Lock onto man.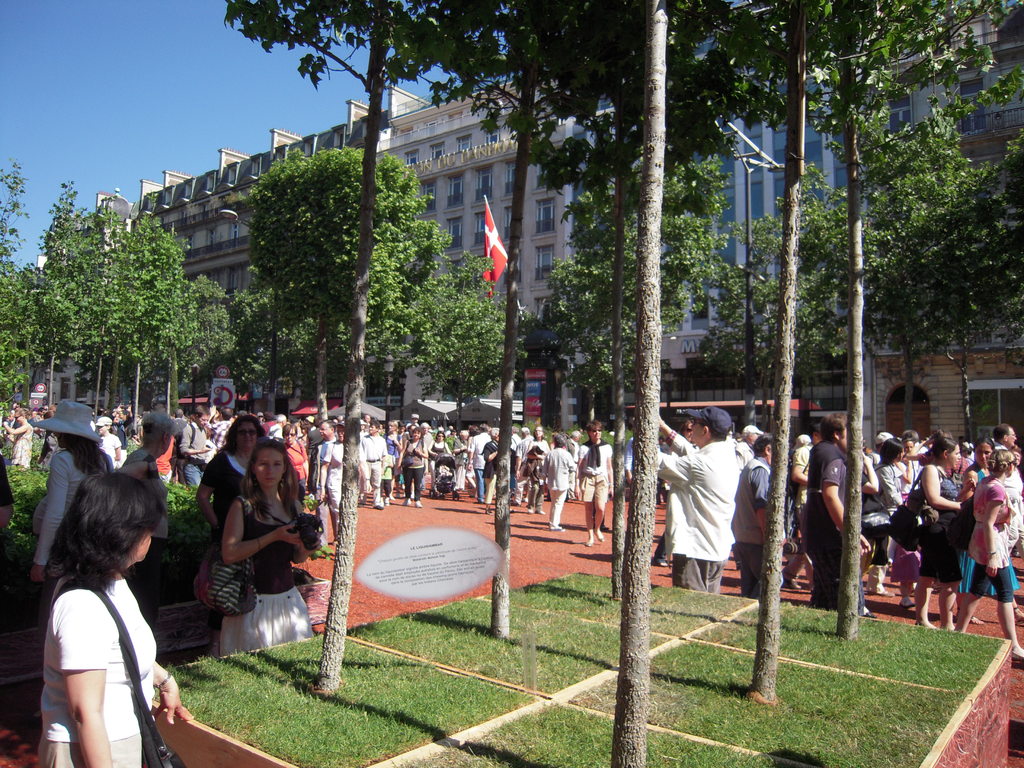
Locked: x1=575, y1=417, x2=614, y2=544.
